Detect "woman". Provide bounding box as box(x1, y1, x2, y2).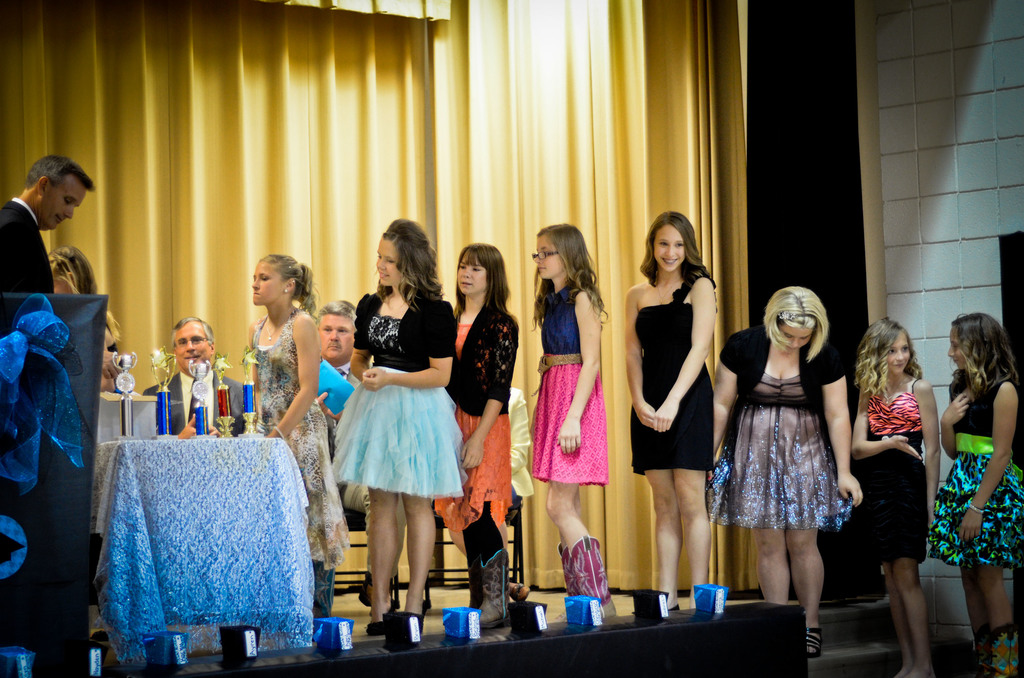
box(432, 242, 517, 628).
